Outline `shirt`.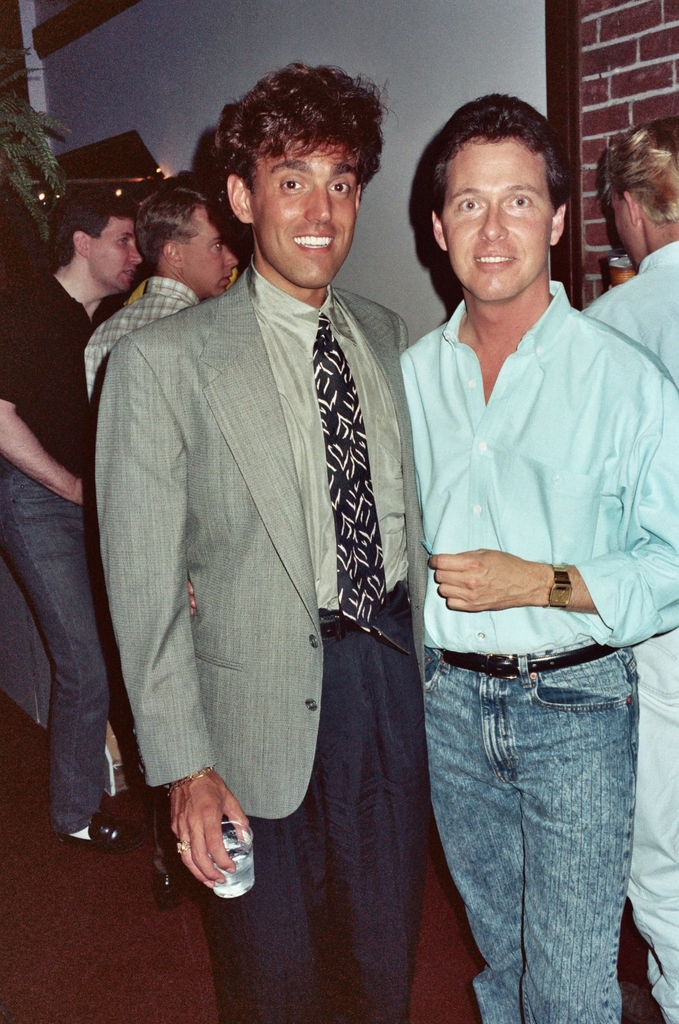
Outline: 84/275/196/407.
